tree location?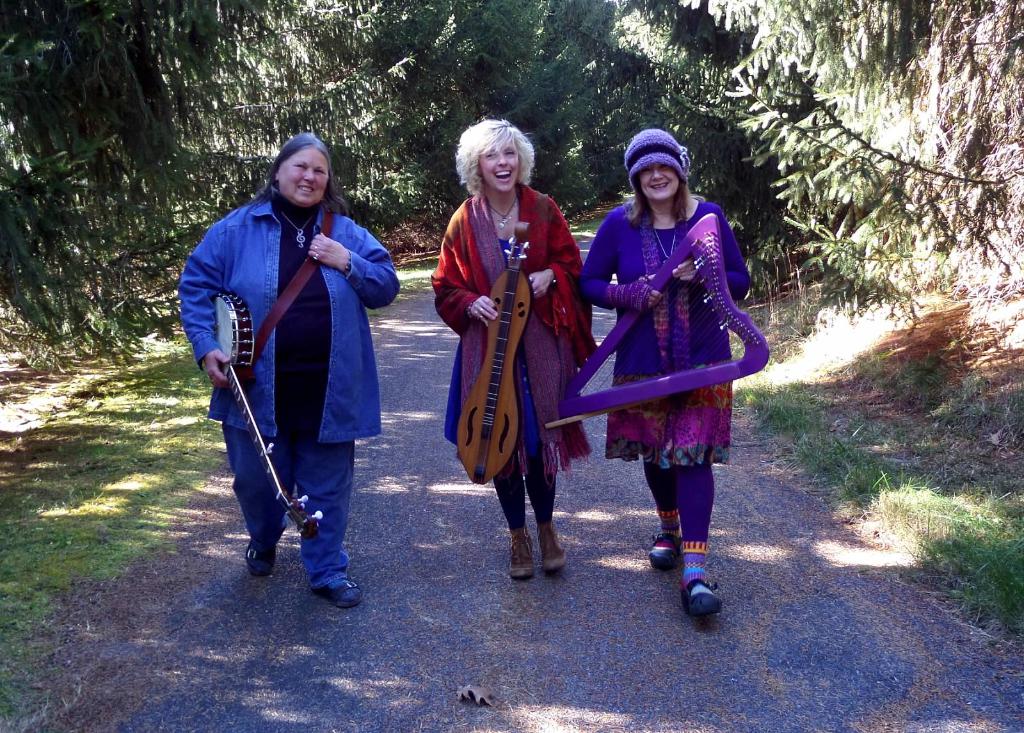
(x1=225, y1=0, x2=475, y2=235)
